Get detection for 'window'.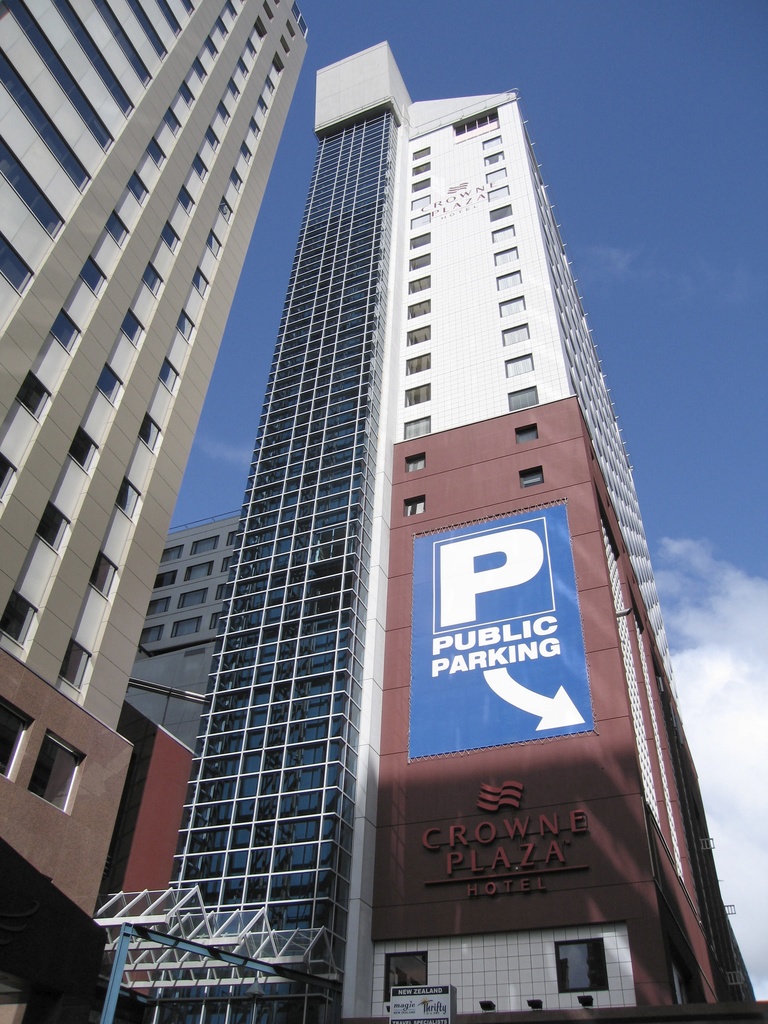
Detection: {"x1": 88, "y1": 550, "x2": 117, "y2": 596}.
